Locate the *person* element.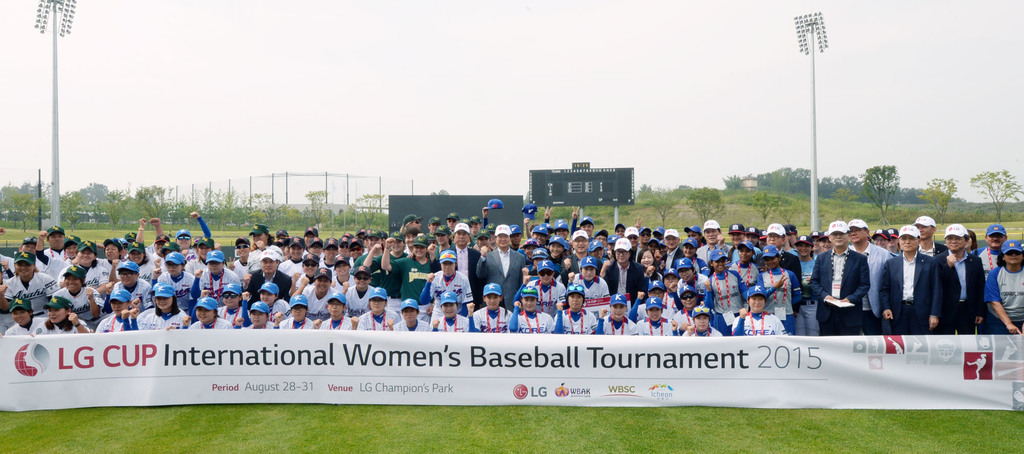
Element bbox: bbox=(600, 294, 644, 333).
